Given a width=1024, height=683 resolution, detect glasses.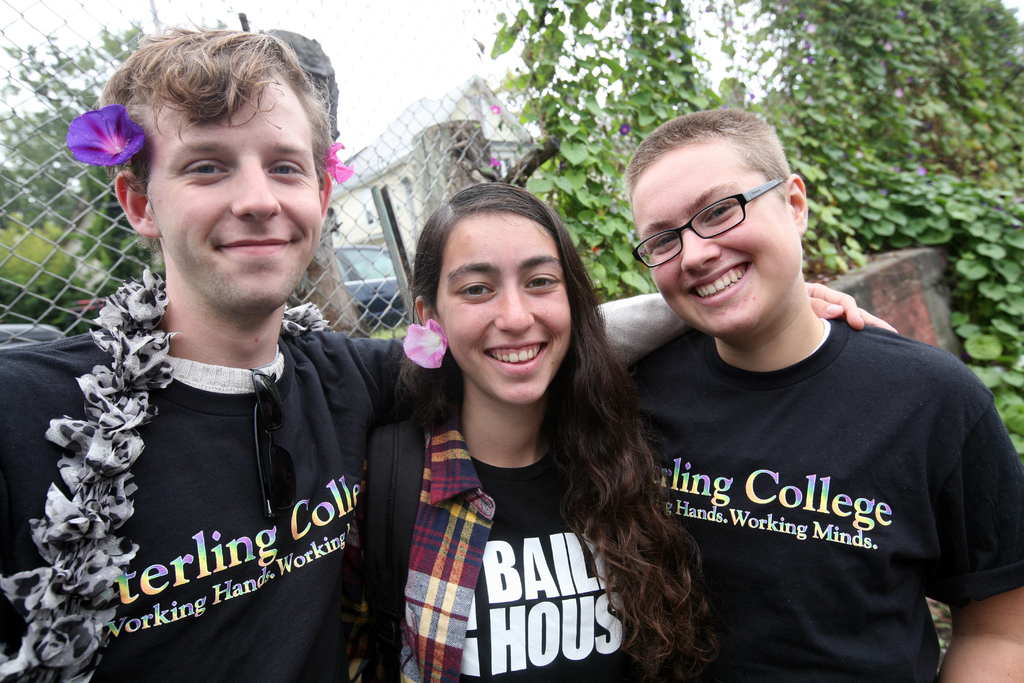
637 186 799 260.
